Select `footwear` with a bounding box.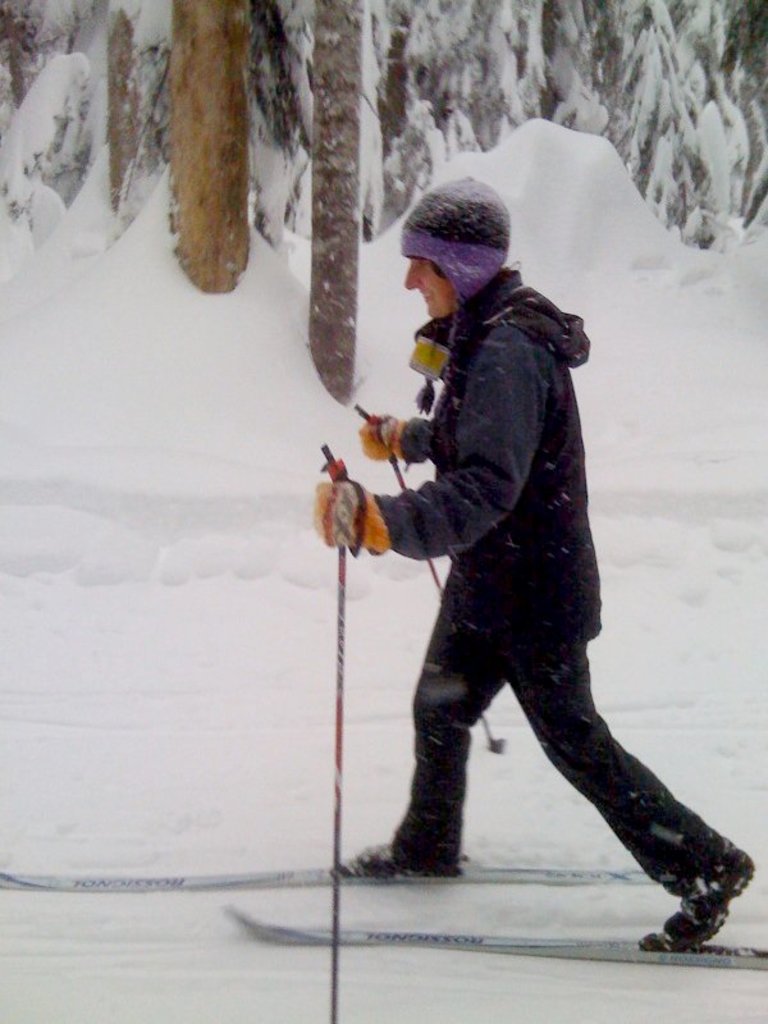
bbox=[326, 838, 468, 881].
